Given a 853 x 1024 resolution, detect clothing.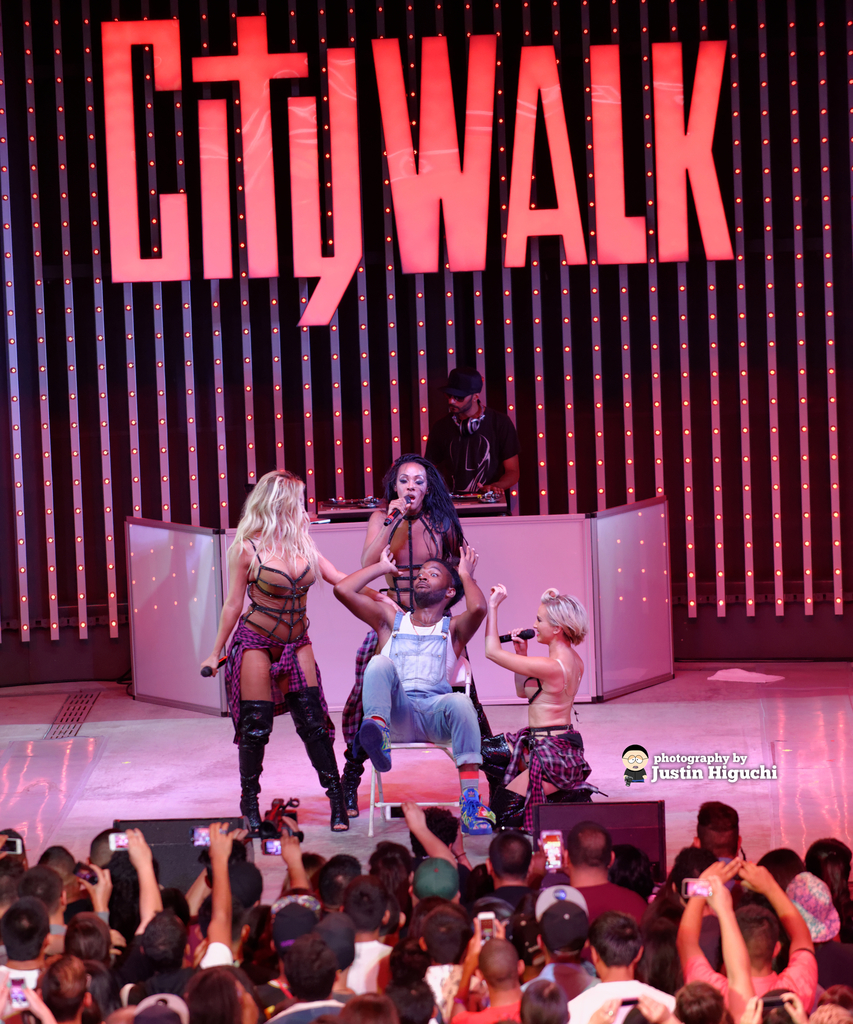
[422, 404, 525, 506].
